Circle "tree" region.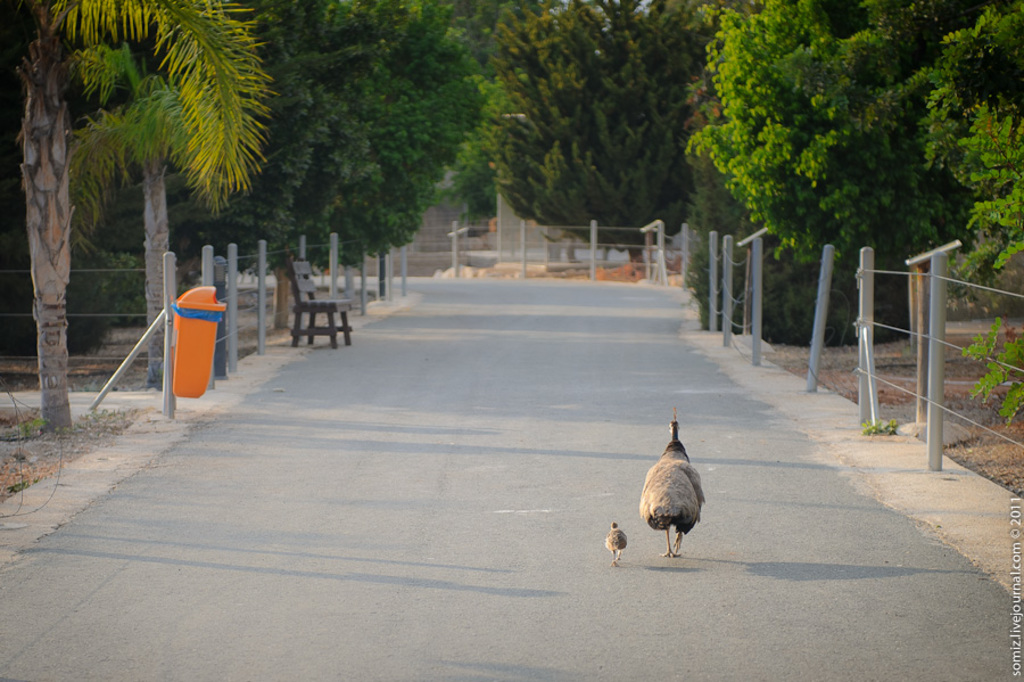
Region: {"x1": 679, "y1": 0, "x2": 856, "y2": 344}.
